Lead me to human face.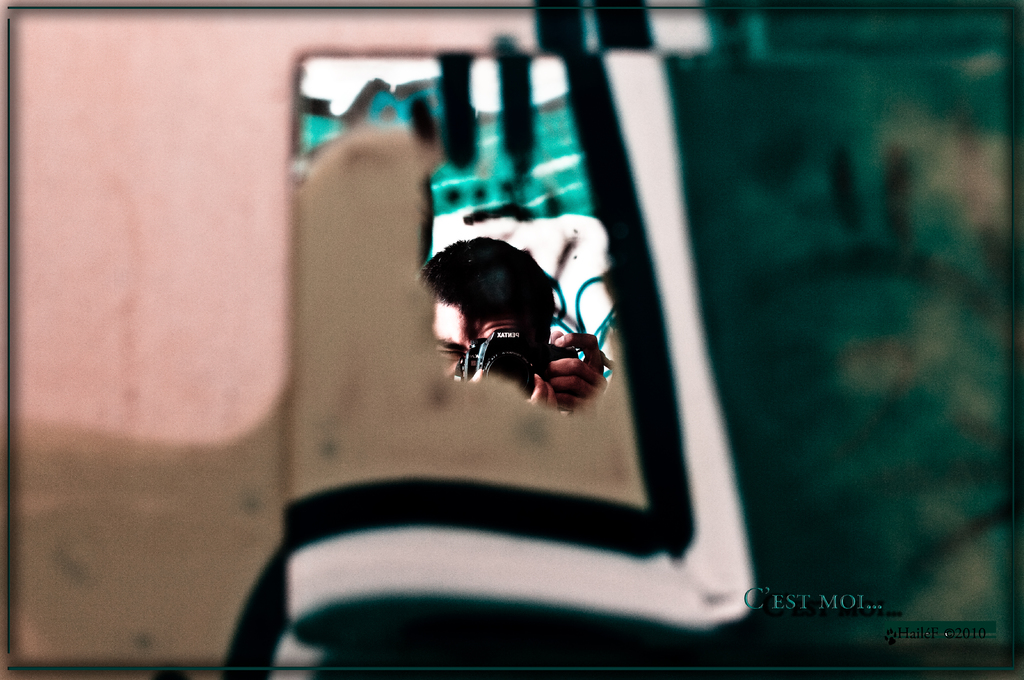
Lead to bbox(432, 301, 520, 377).
